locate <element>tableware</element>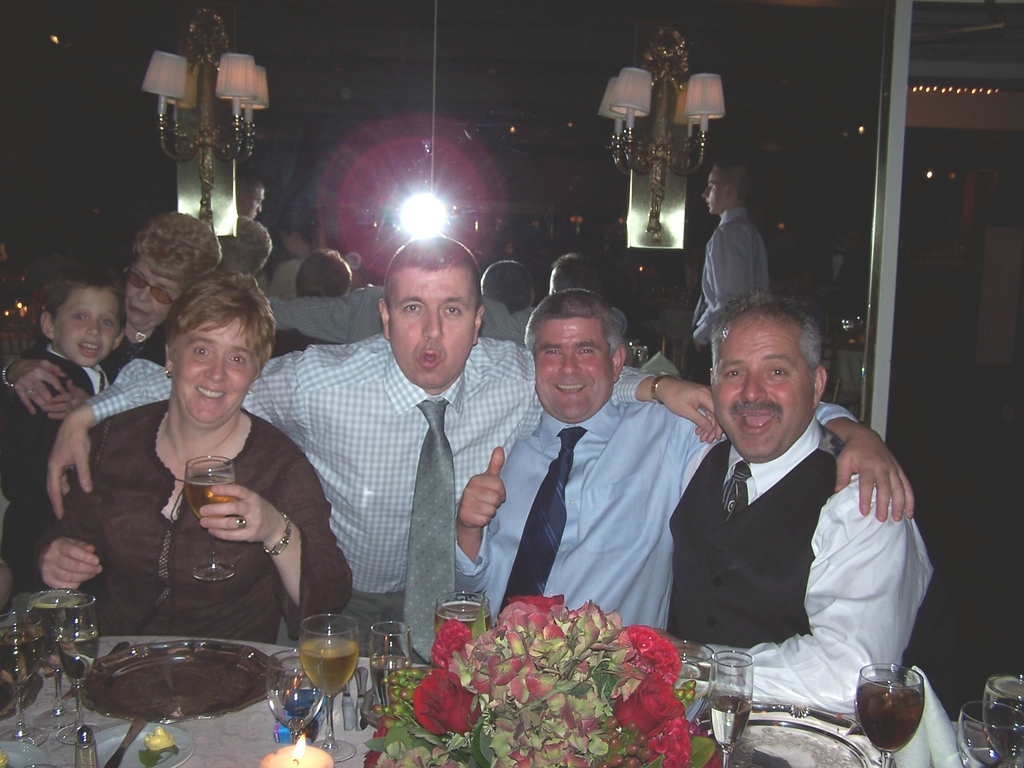
257,648,327,767
